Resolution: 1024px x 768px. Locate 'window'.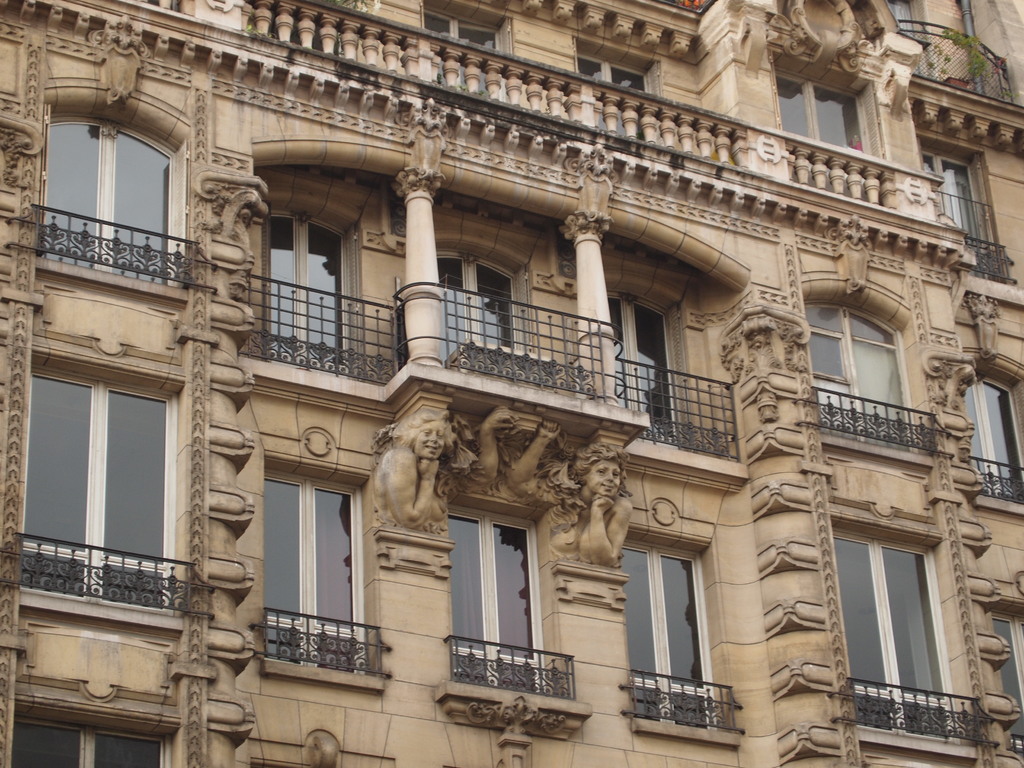
region(773, 78, 861, 148).
